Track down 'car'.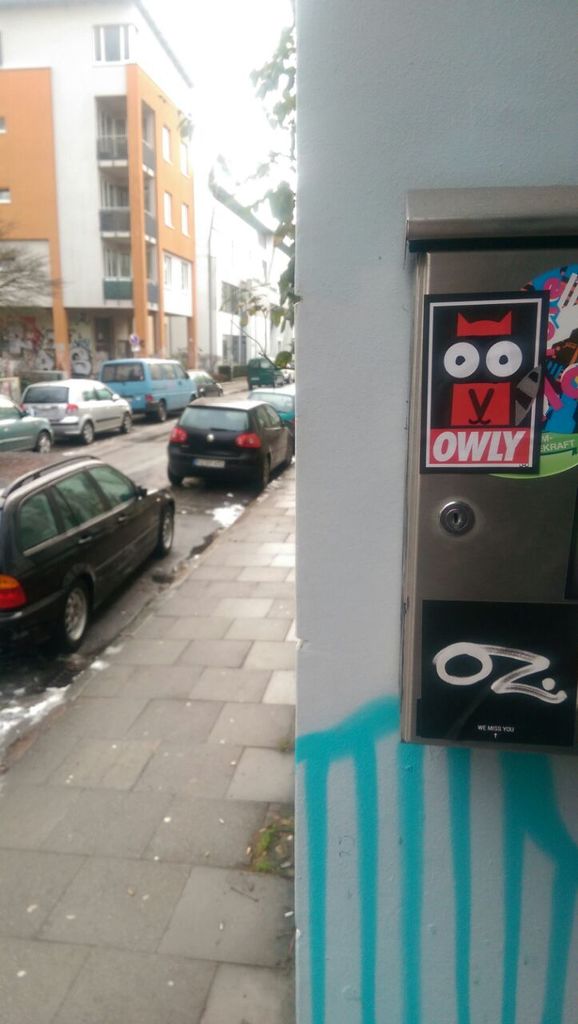
Tracked to (x1=184, y1=373, x2=223, y2=397).
